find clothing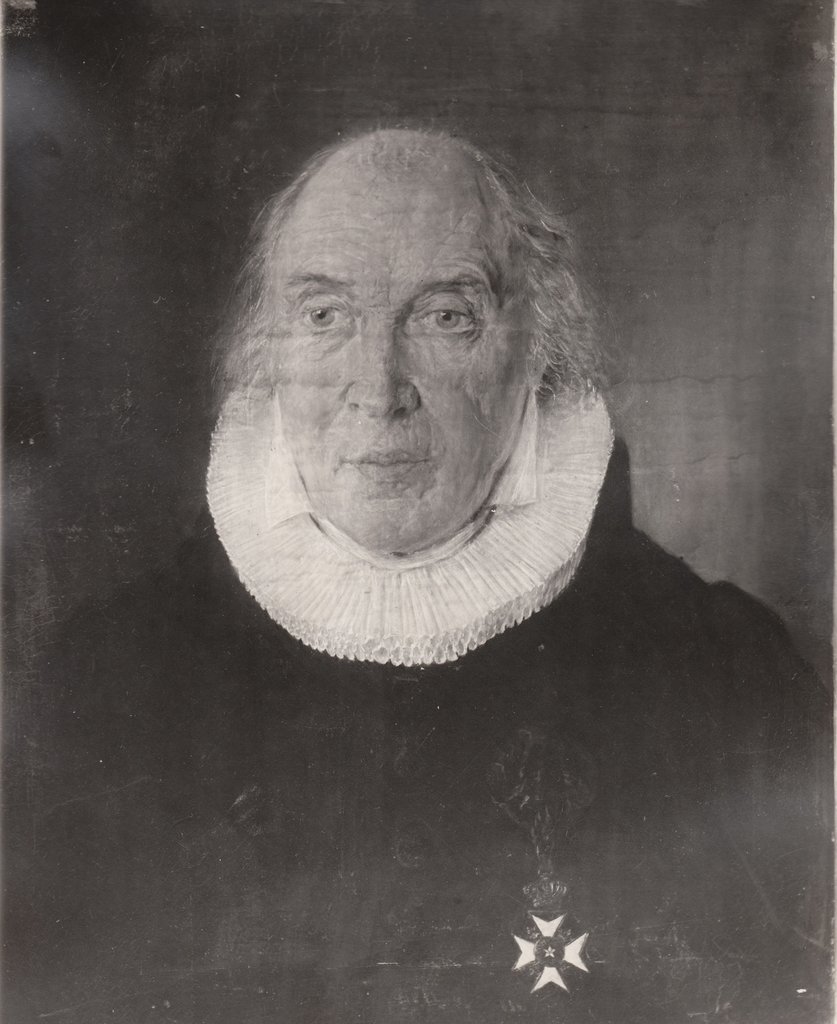
5,377,833,1023
